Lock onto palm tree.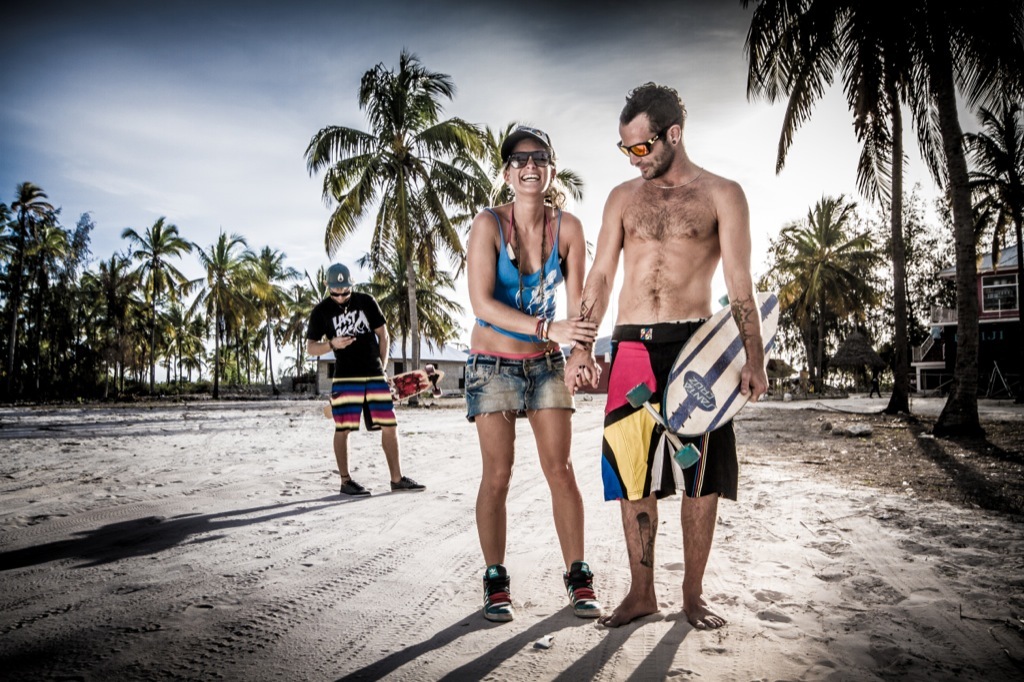
Locked: <bbox>846, 212, 947, 361</bbox>.
